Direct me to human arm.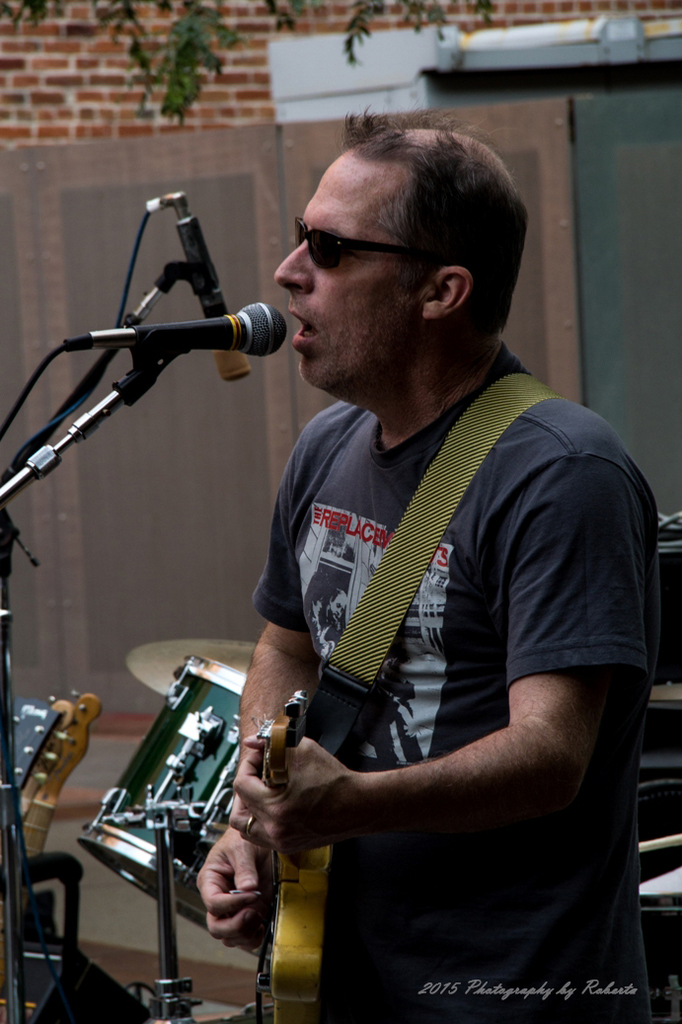
Direction: bbox(188, 428, 334, 955).
